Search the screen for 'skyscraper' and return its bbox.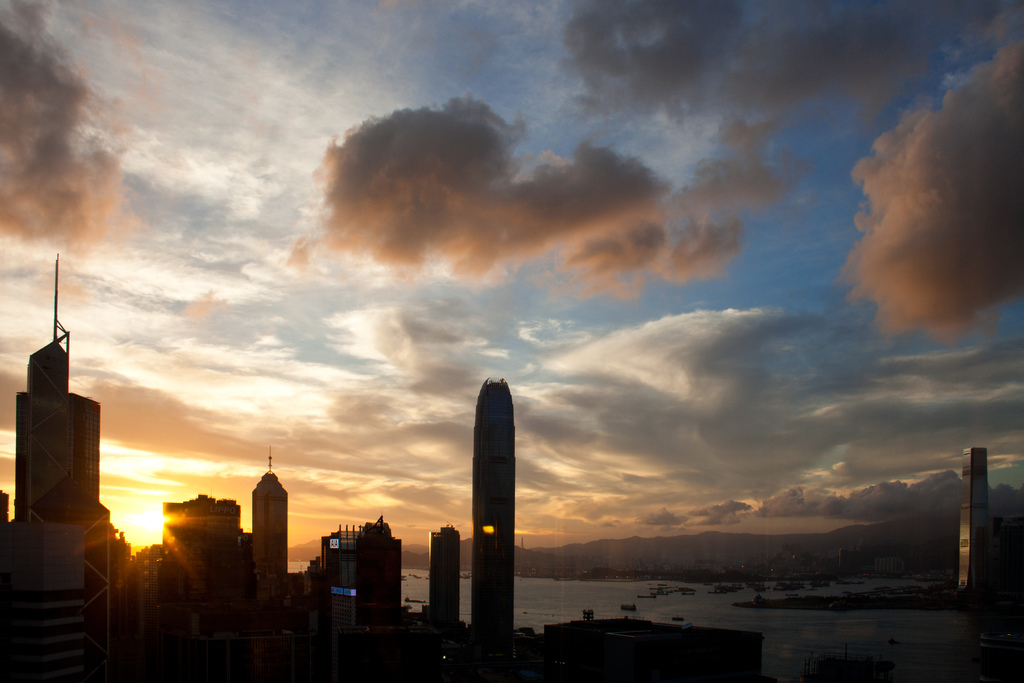
Found: 156 493 241 573.
